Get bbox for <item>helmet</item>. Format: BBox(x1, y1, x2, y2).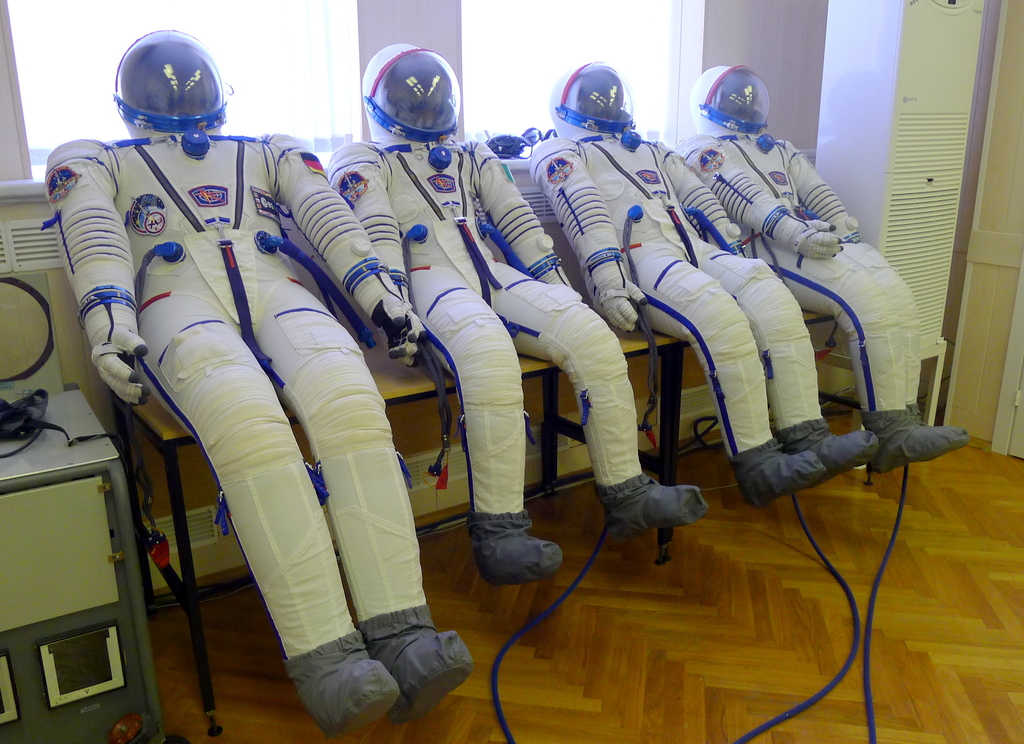
BBox(99, 40, 223, 143).
